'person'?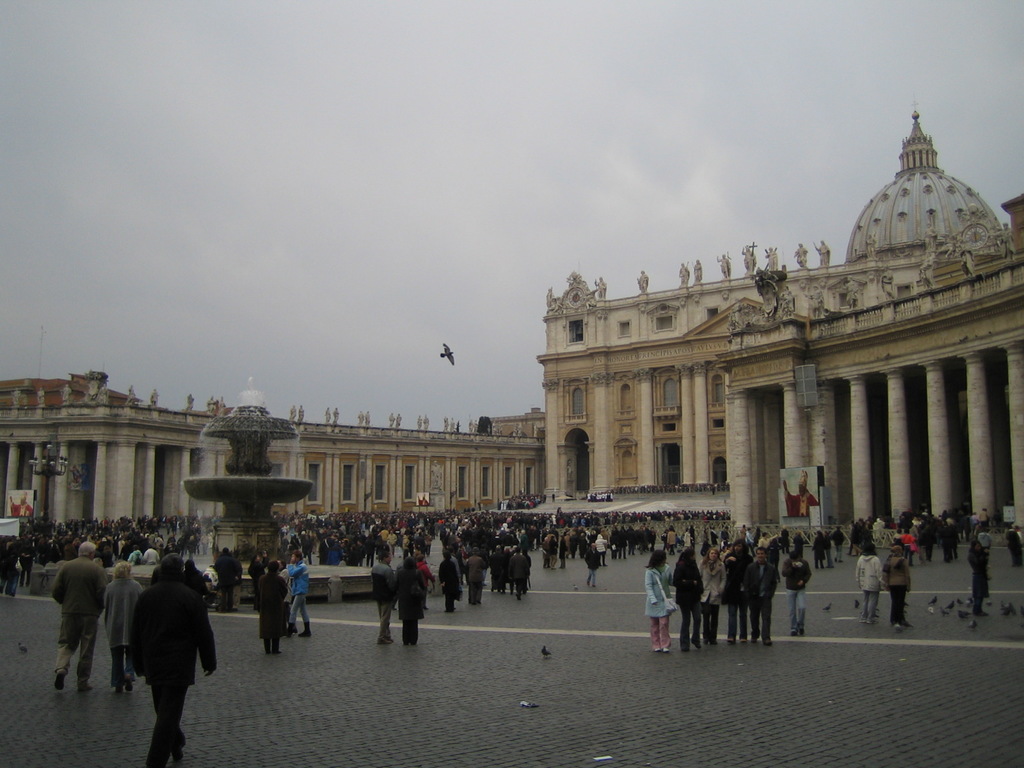
670/547/703/648
